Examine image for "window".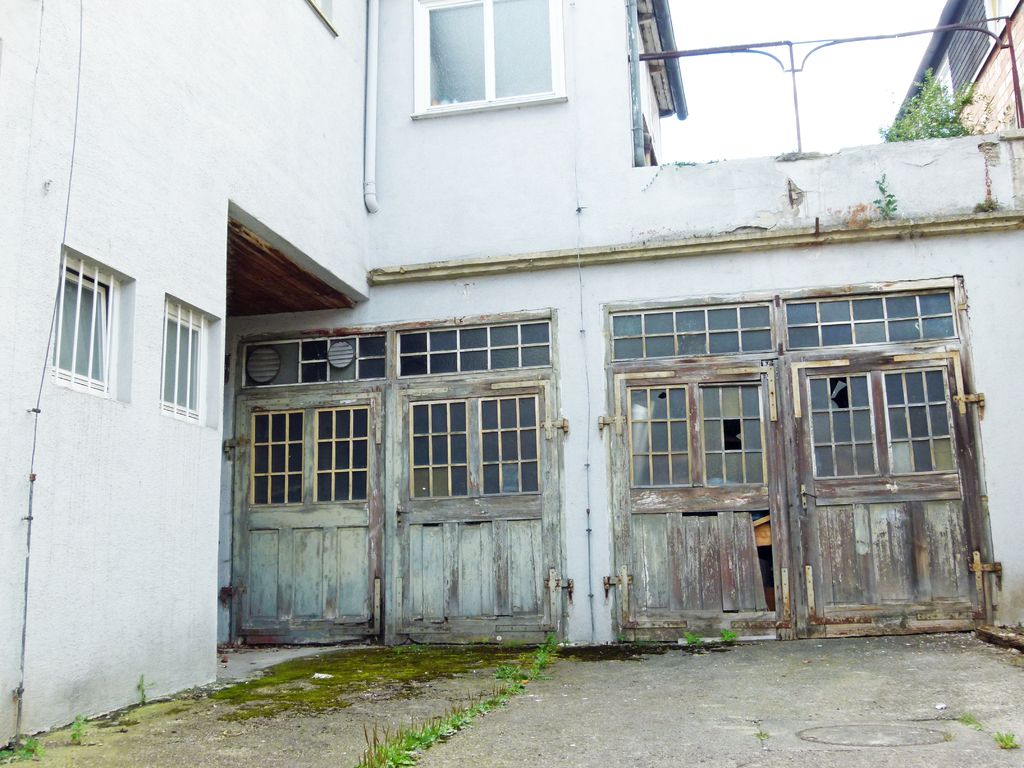
Examination result: <box>394,2,586,115</box>.
